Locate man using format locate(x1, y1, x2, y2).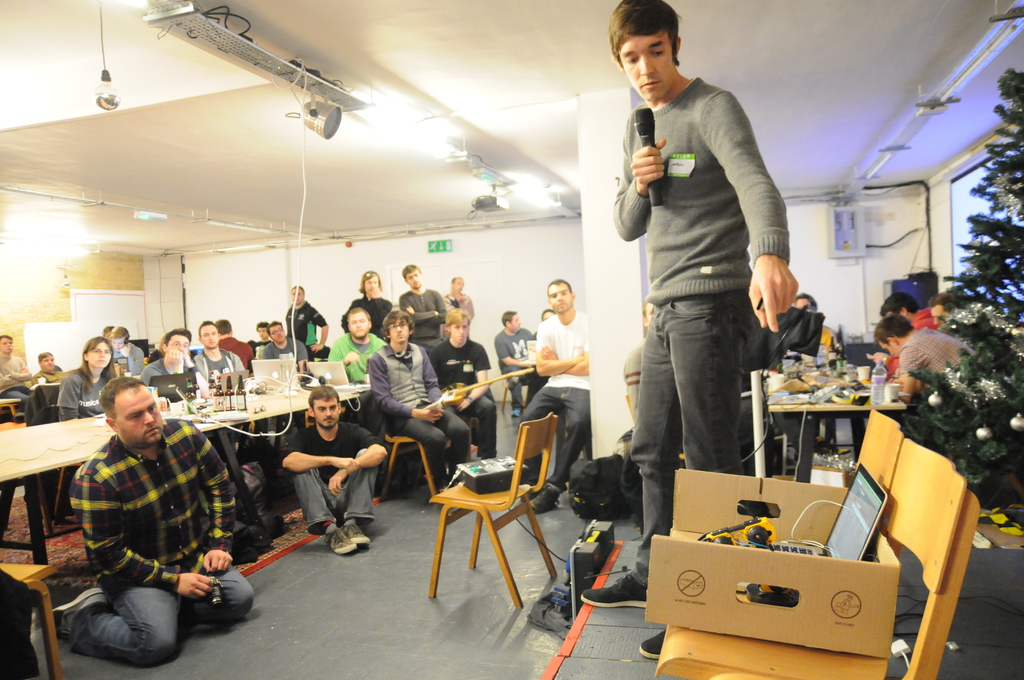
locate(31, 352, 67, 382).
